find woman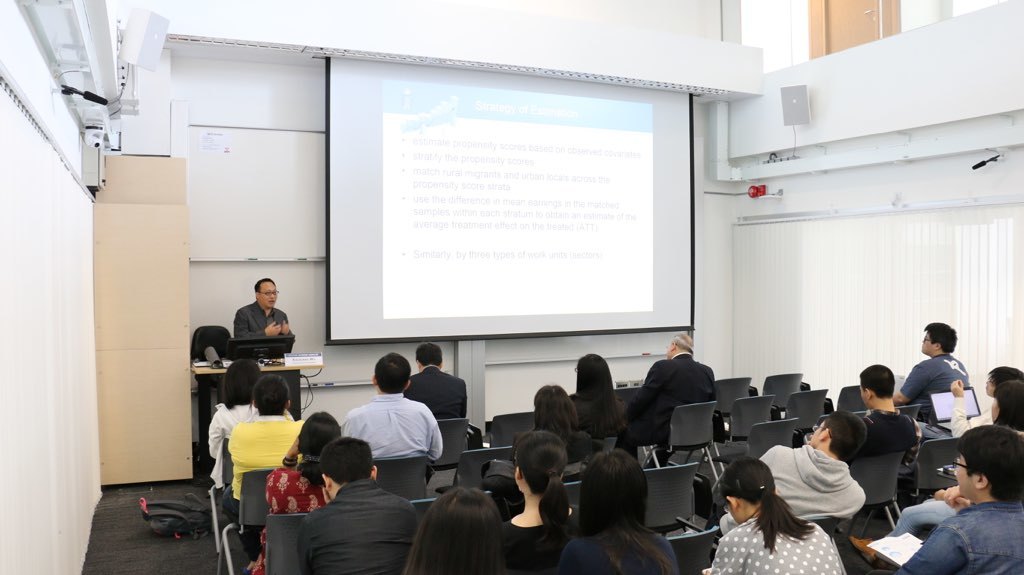
bbox(986, 381, 1023, 434)
